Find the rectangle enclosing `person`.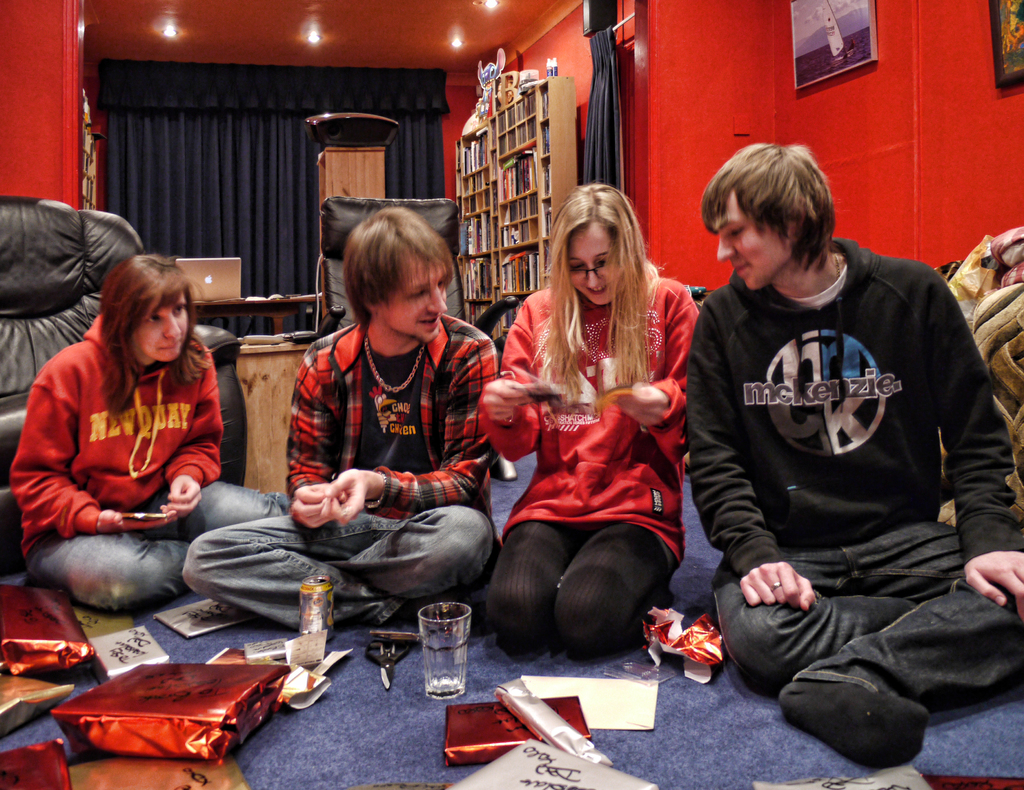
left=701, top=156, right=1021, bottom=784.
